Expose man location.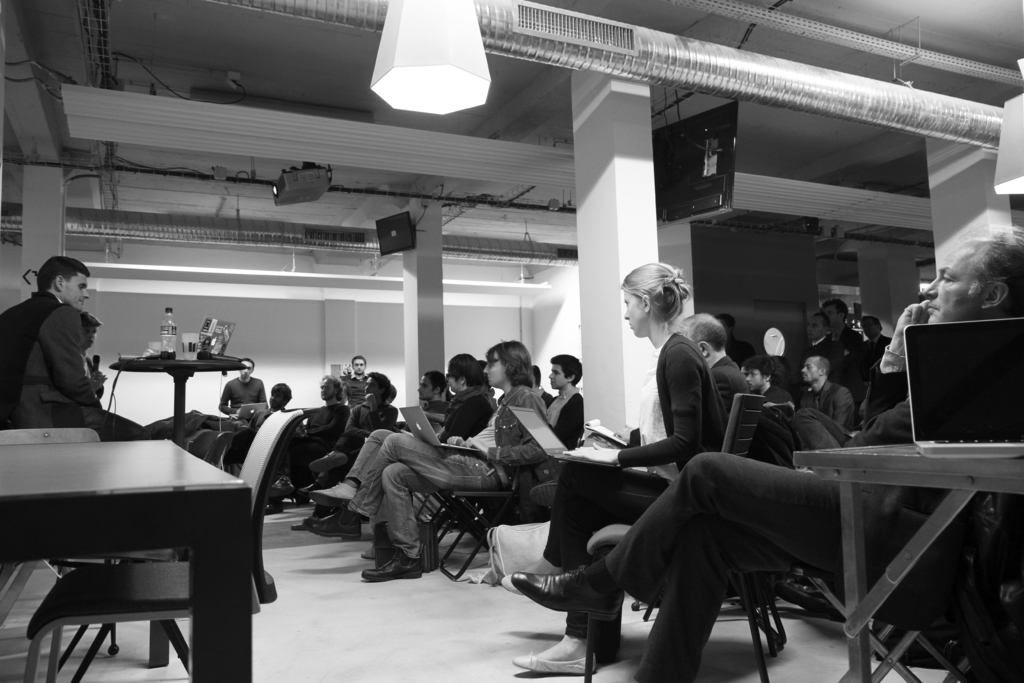
Exposed at (x1=260, y1=383, x2=292, y2=425).
